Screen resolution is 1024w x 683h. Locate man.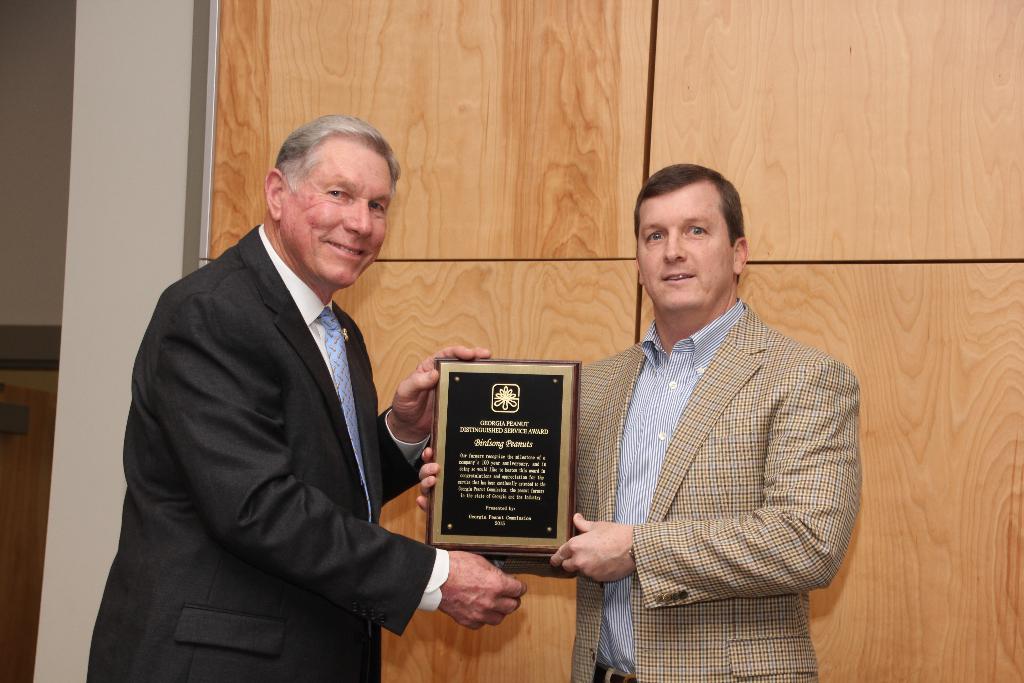
BBox(414, 161, 860, 682).
